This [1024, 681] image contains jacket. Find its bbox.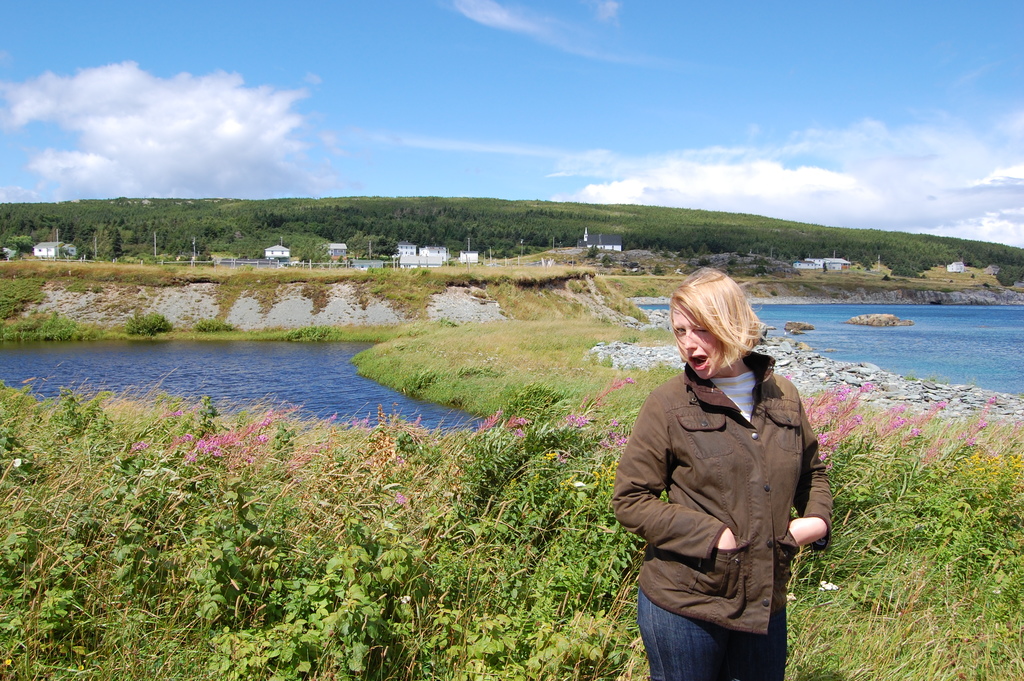
[647, 304, 864, 662].
